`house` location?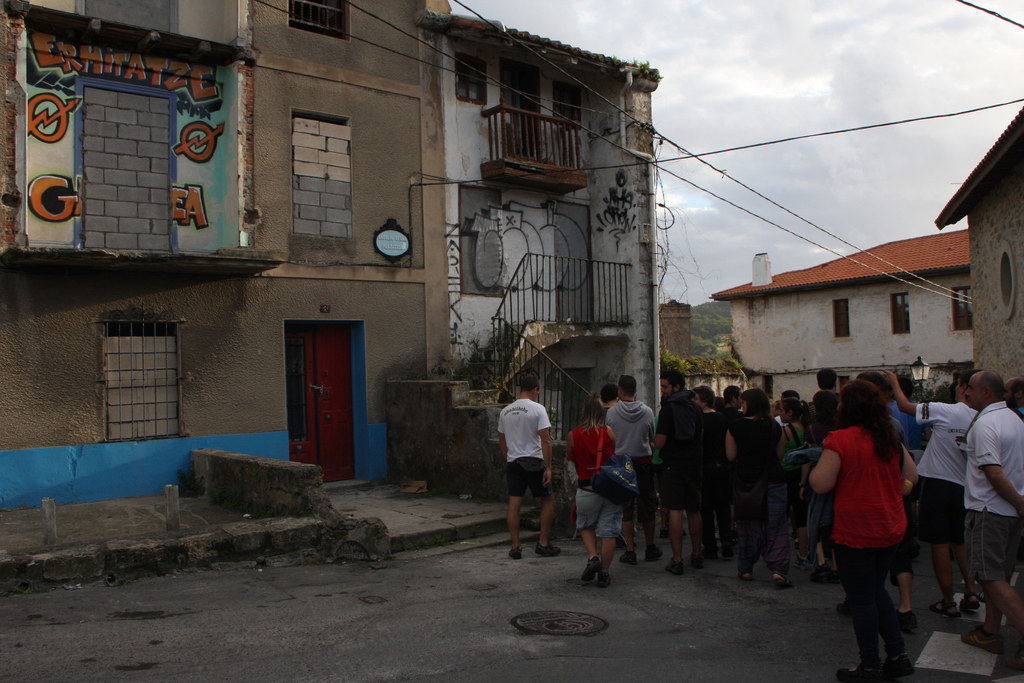
[x1=931, y1=104, x2=1023, y2=395]
